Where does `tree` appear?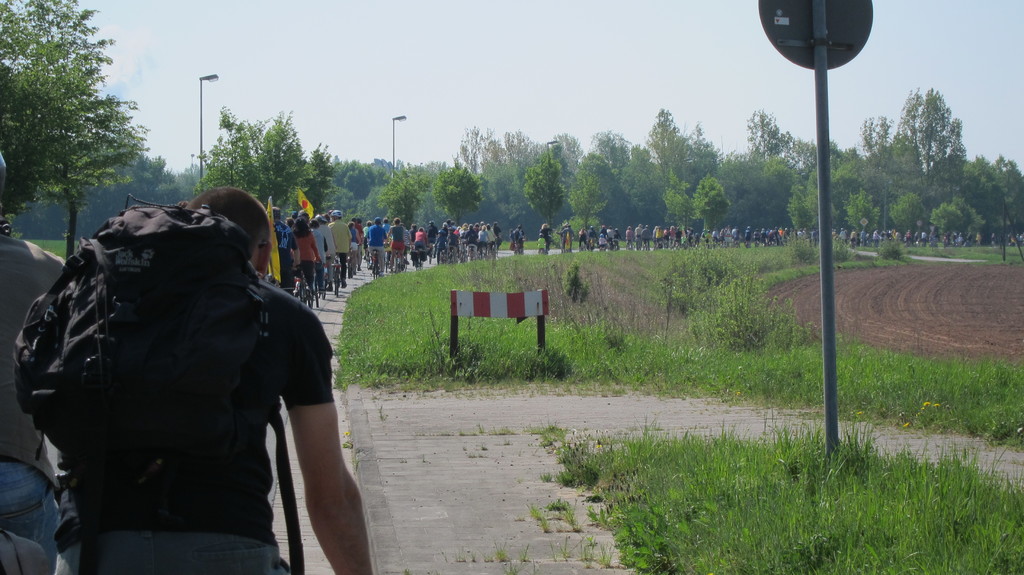
Appears at region(193, 102, 311, 240).
